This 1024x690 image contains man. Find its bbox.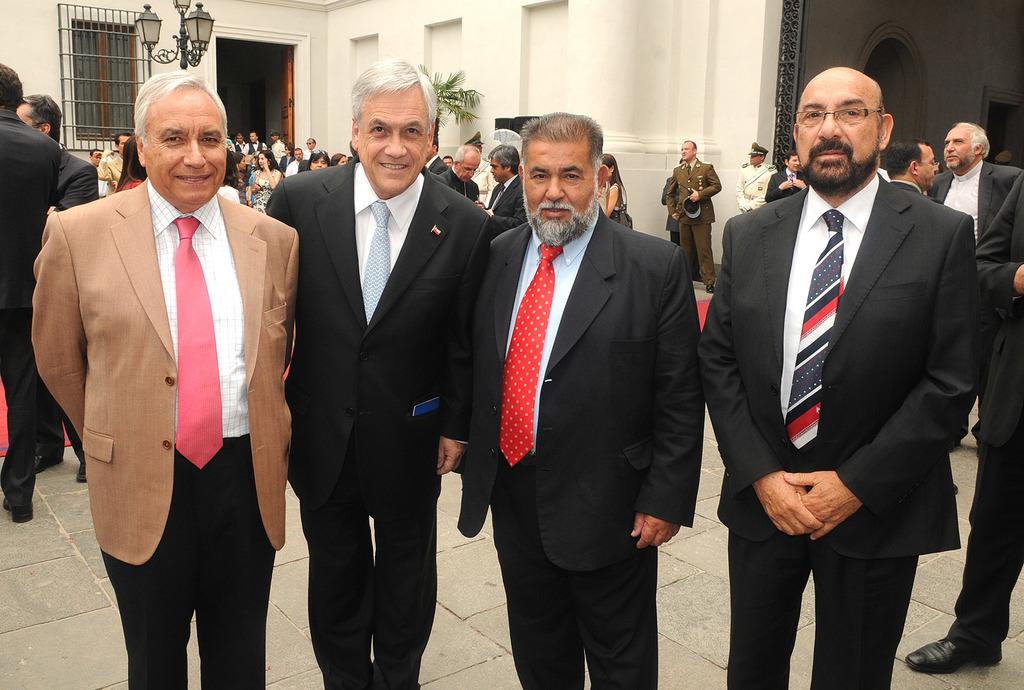
<box>698,67,978,689</box>.
